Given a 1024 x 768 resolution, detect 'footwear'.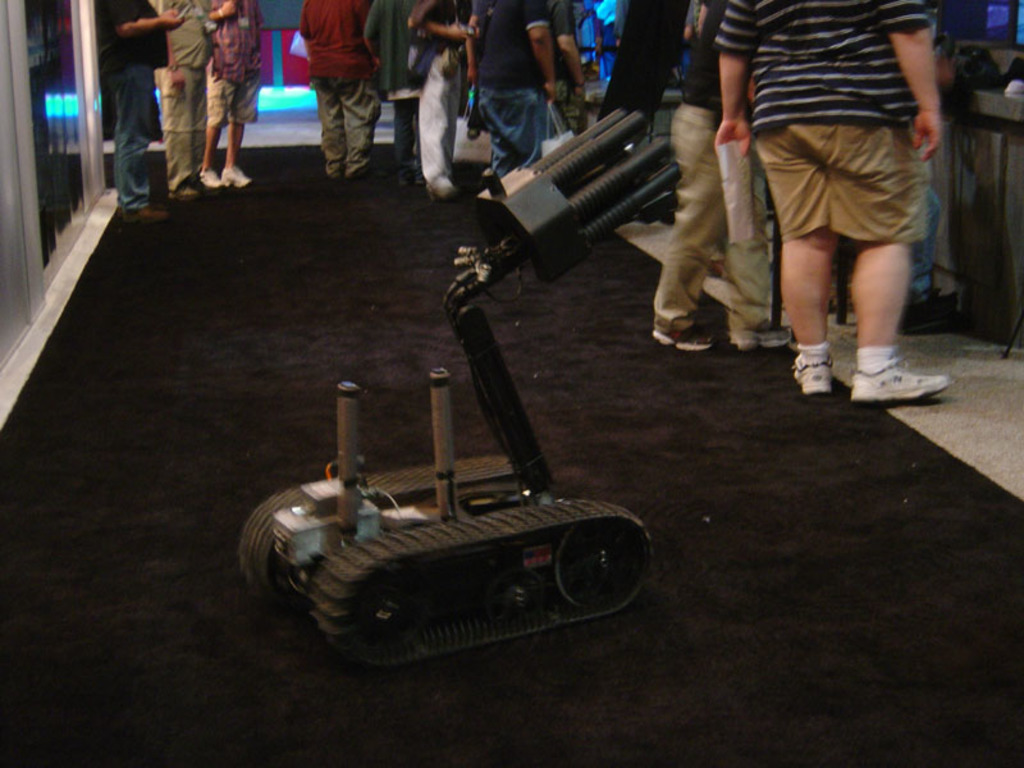
x1=122, y1=205, x2=161, y2=229.
